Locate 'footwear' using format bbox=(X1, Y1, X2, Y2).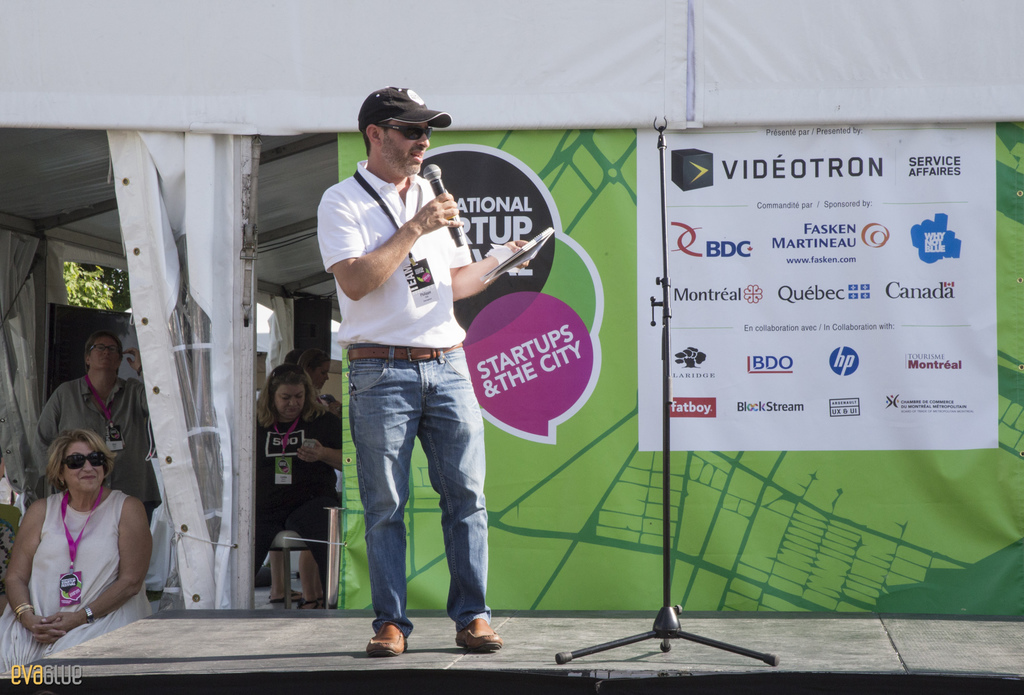
bbox=(442, 603, 507, 664).
